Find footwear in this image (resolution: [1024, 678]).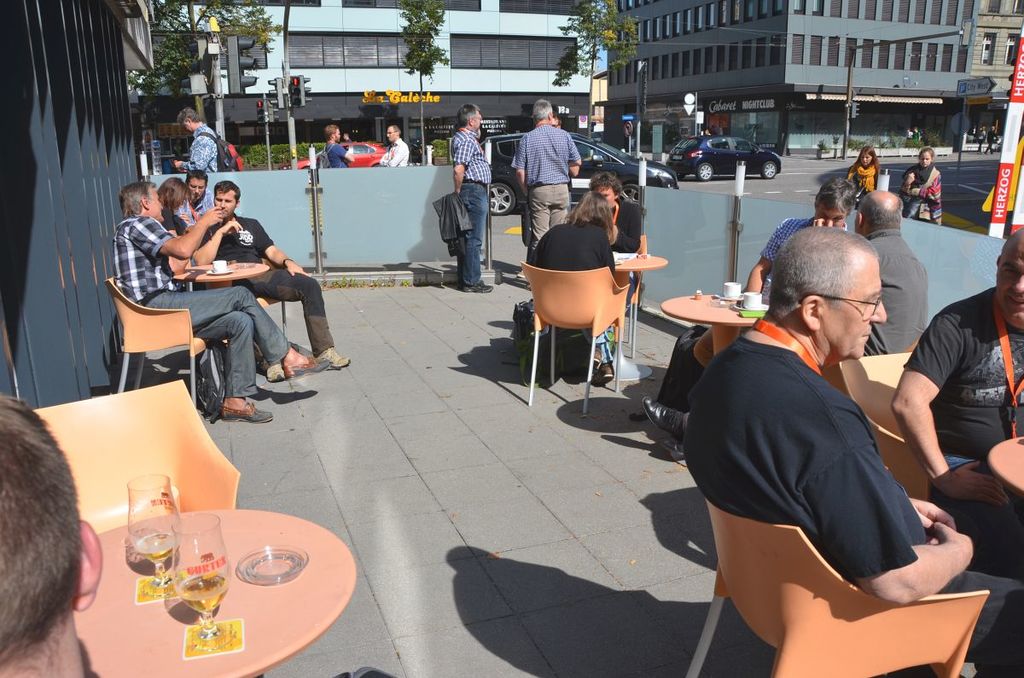
box=[593, 362, 614, 386].
